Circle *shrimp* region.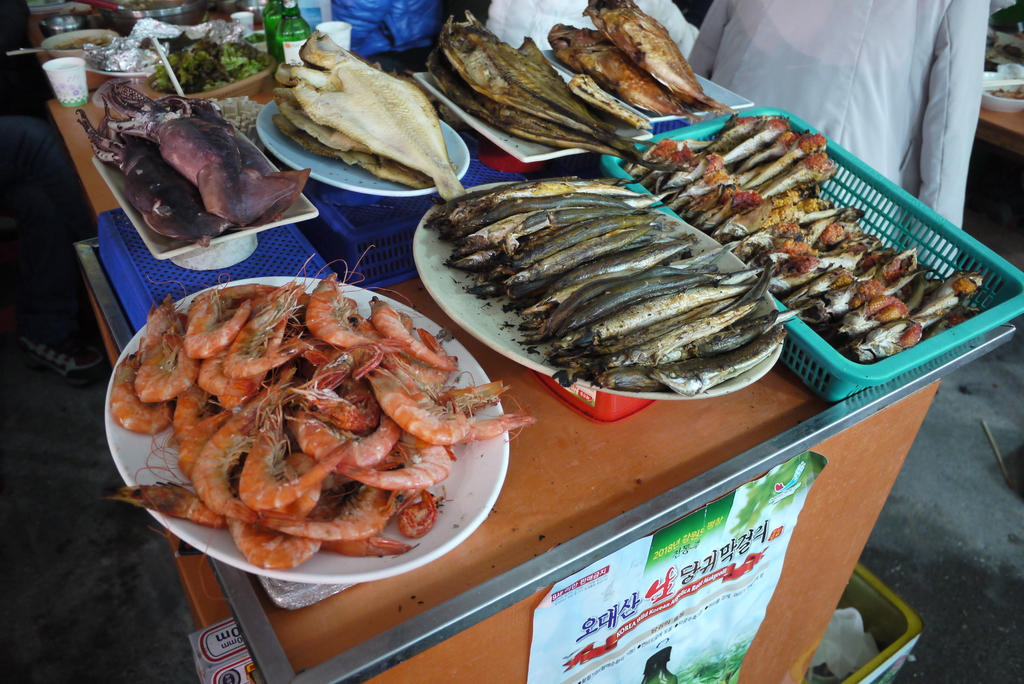
Region: region(225, 521, 323, 573).
